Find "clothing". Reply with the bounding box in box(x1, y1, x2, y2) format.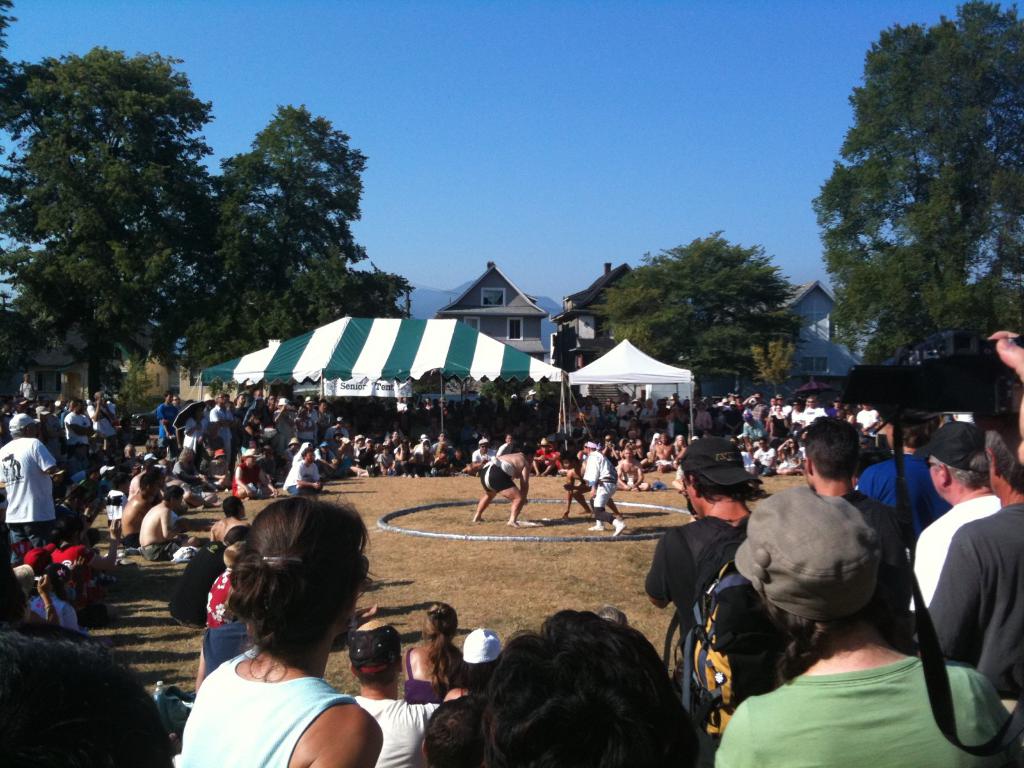
box(716, 657, 1012, 767).
